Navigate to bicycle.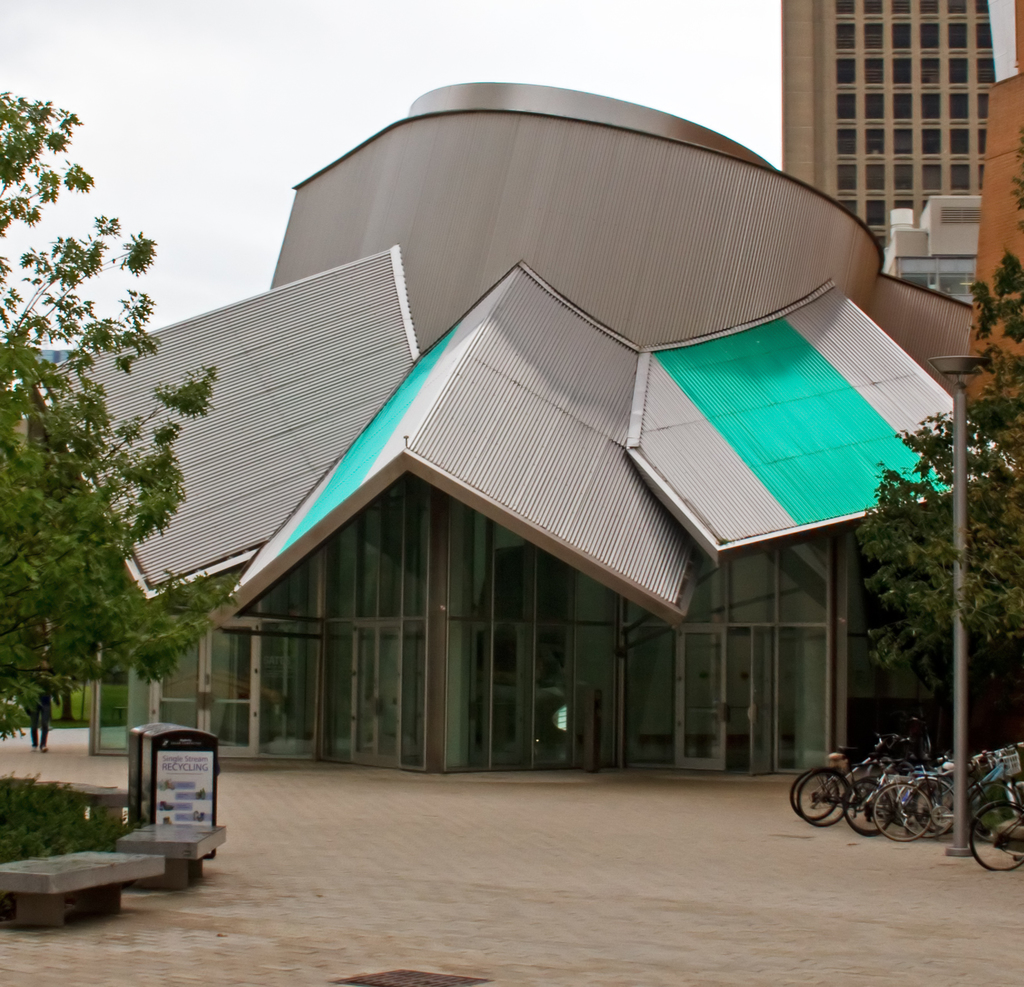
Navigation target: 899/757/1023/841.
